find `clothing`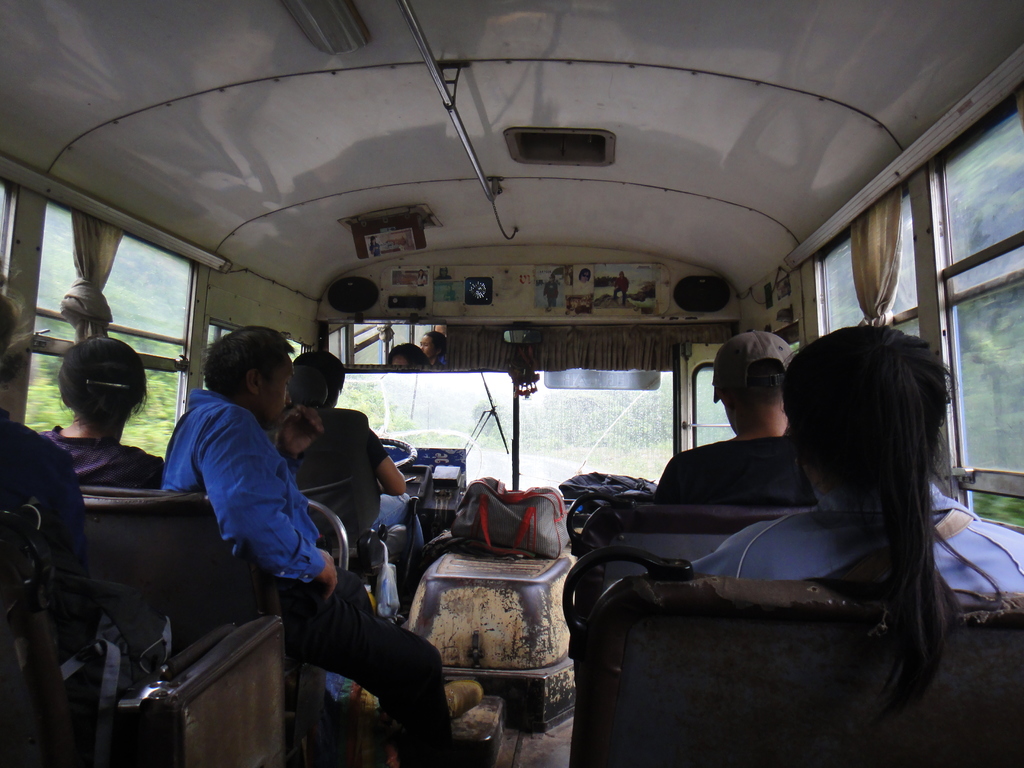
(689,490,1023,588)
